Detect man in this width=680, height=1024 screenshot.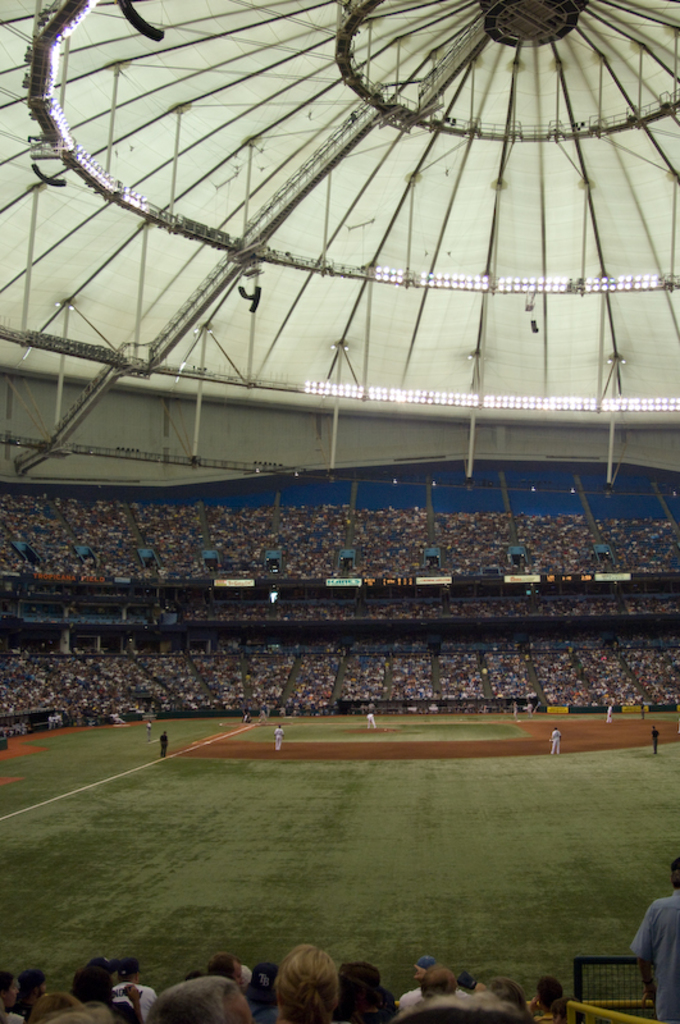
Detection: [373, 713, 382, 727].
